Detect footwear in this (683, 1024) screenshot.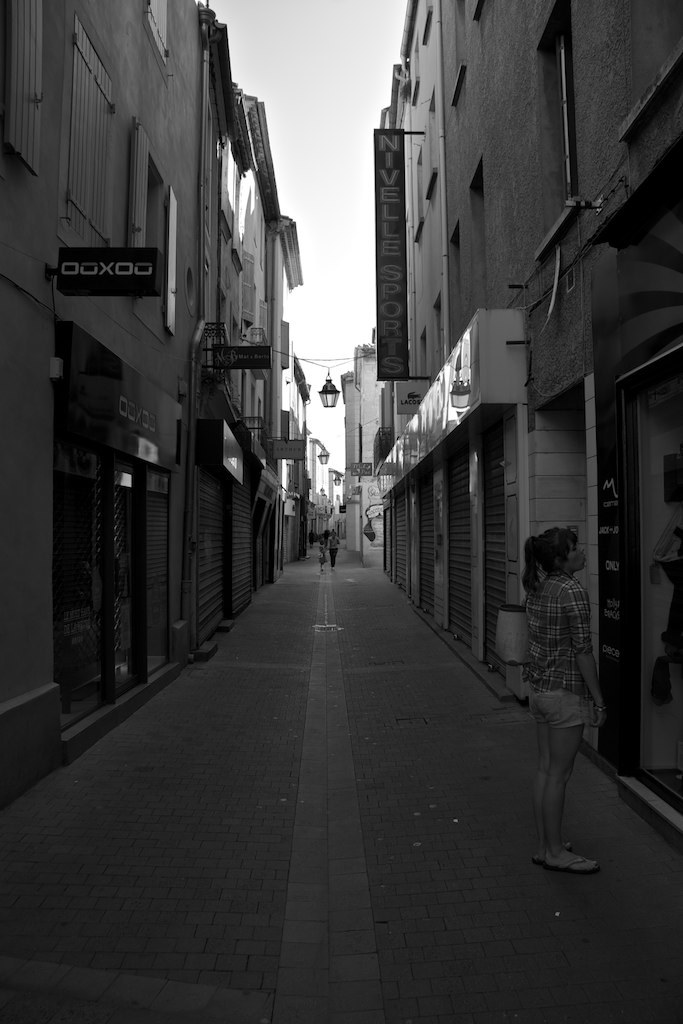
Detection: Rect(542, 852, 599, 877).
